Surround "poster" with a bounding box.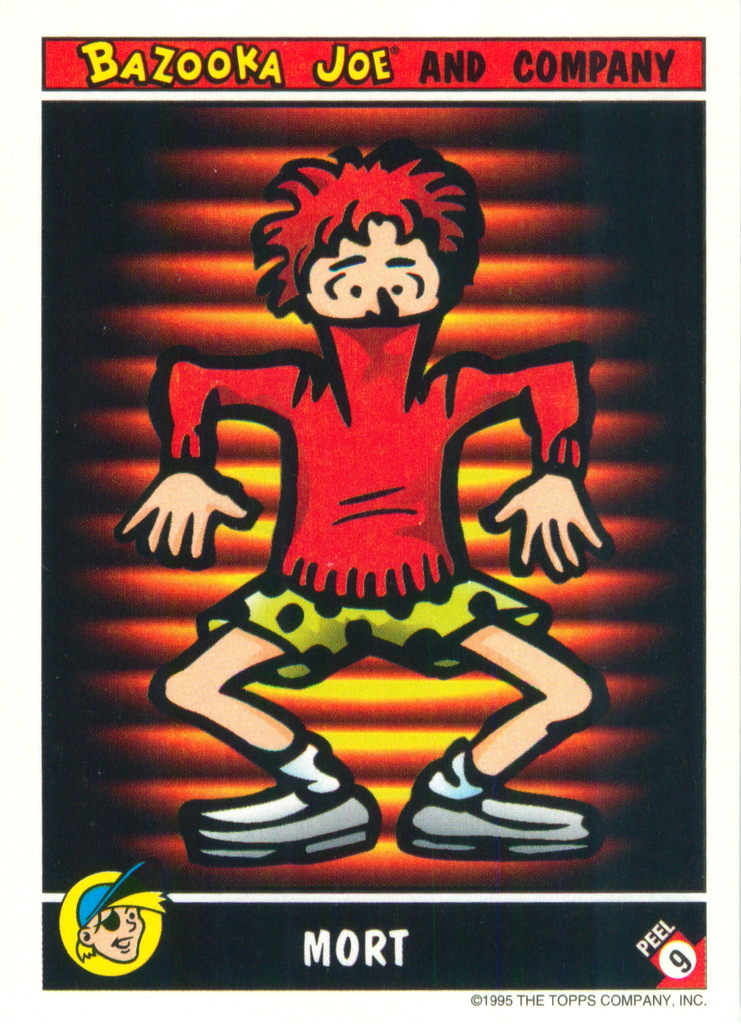
{"left": 0, "top": 1, "right": 740, "bottom": 1023}.
